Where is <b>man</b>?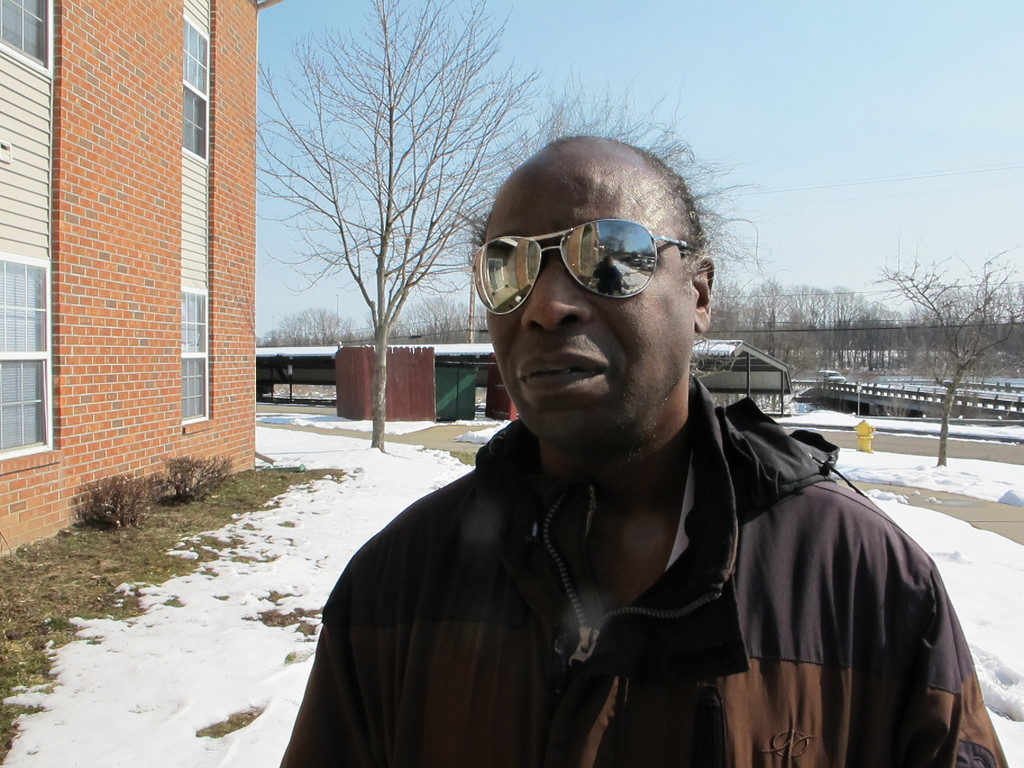
box=[276, 136, 962, 751].
